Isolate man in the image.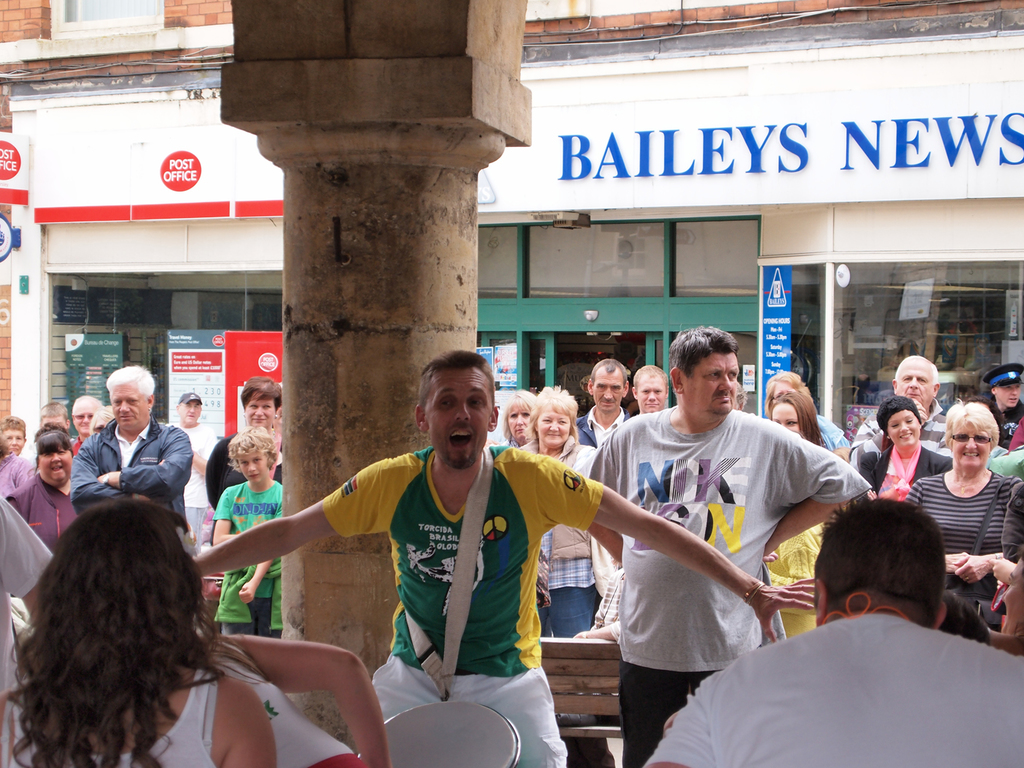
Isolated region: [left=61, top=355, right=195, bottom=541].
